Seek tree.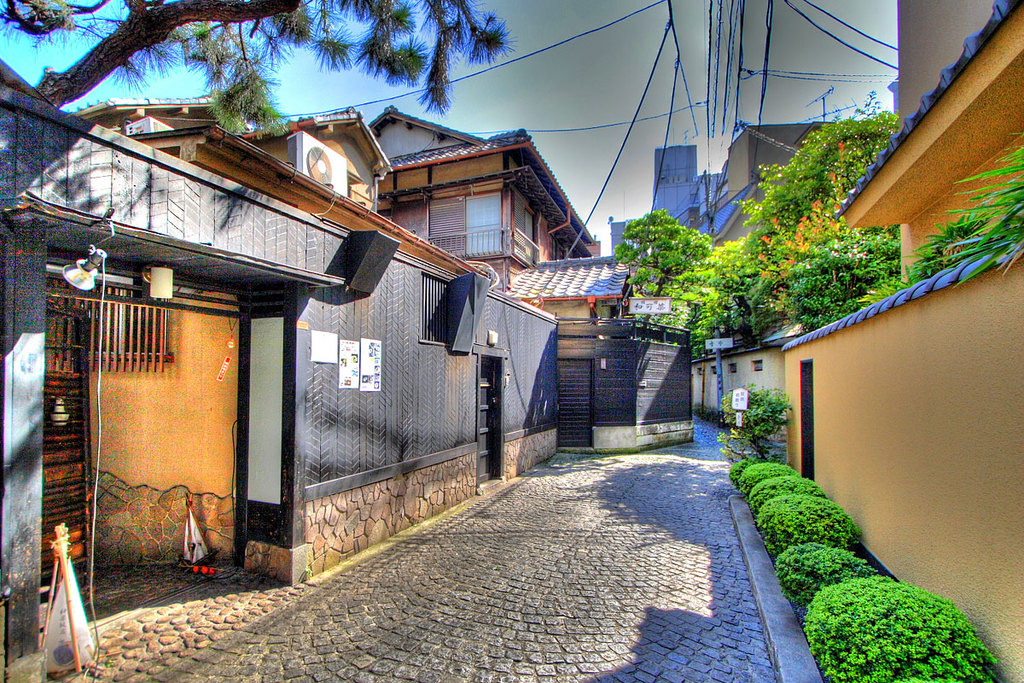
(left=608, top=213, right=715, bottom=333).
